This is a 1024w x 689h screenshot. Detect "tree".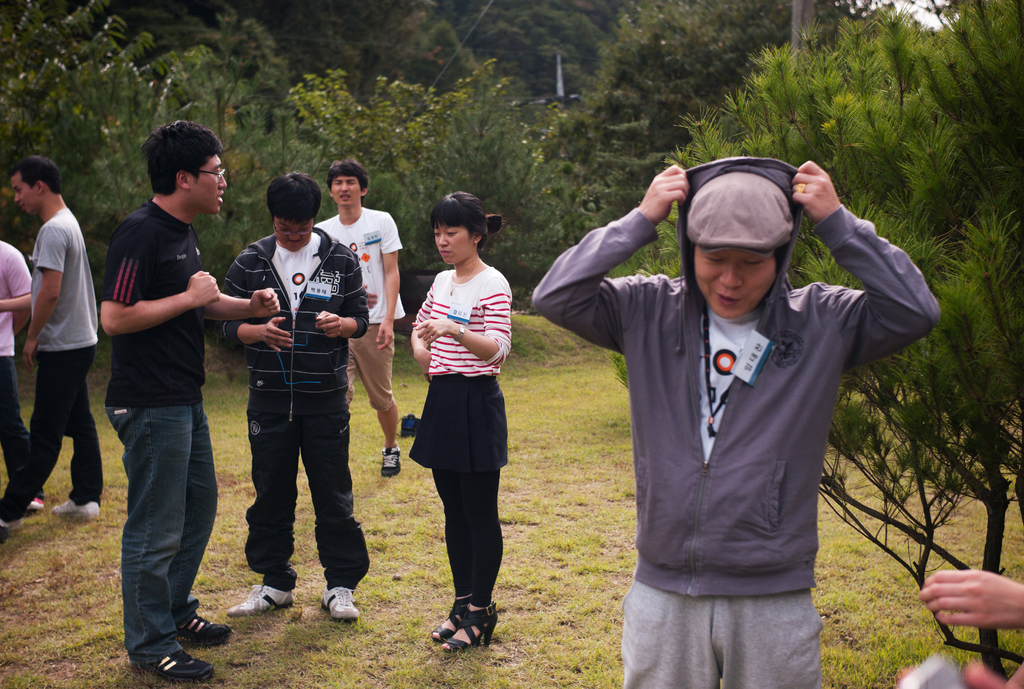
crop(470, 4, 624, 114).
